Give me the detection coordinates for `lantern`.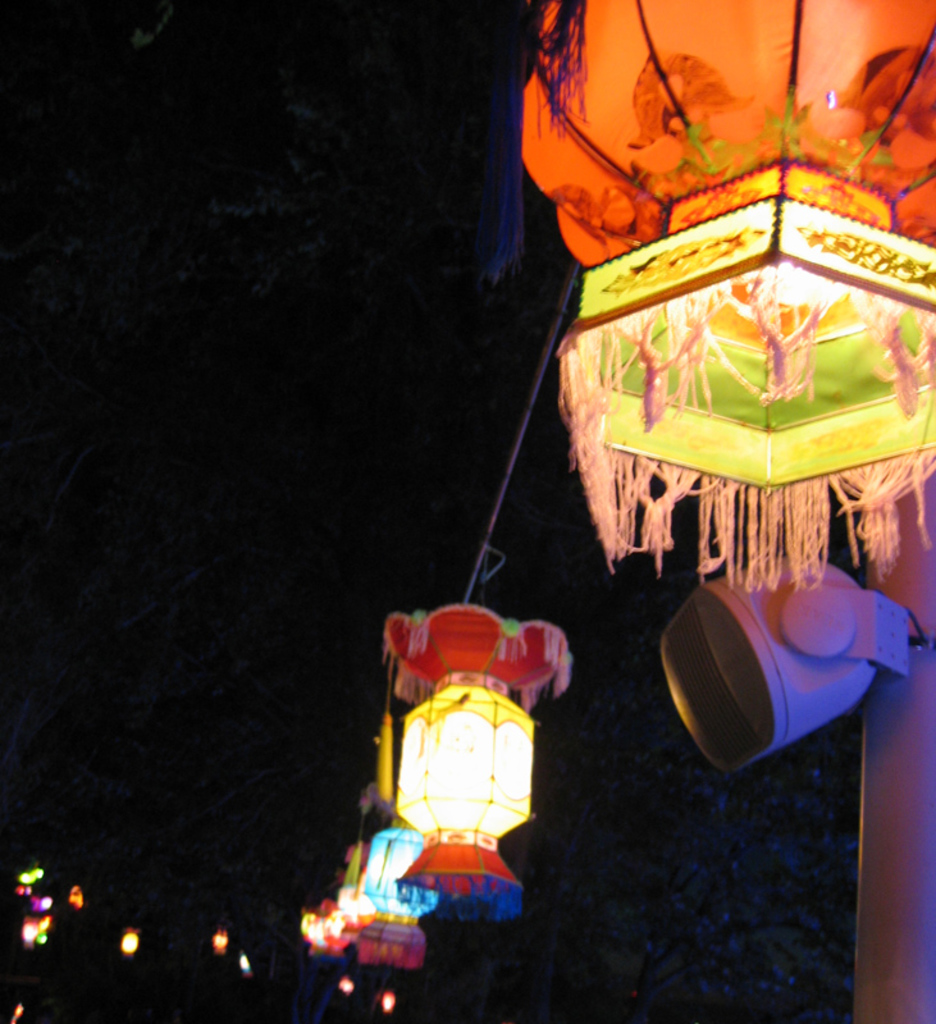
<box>19,868,29,904</box>.
